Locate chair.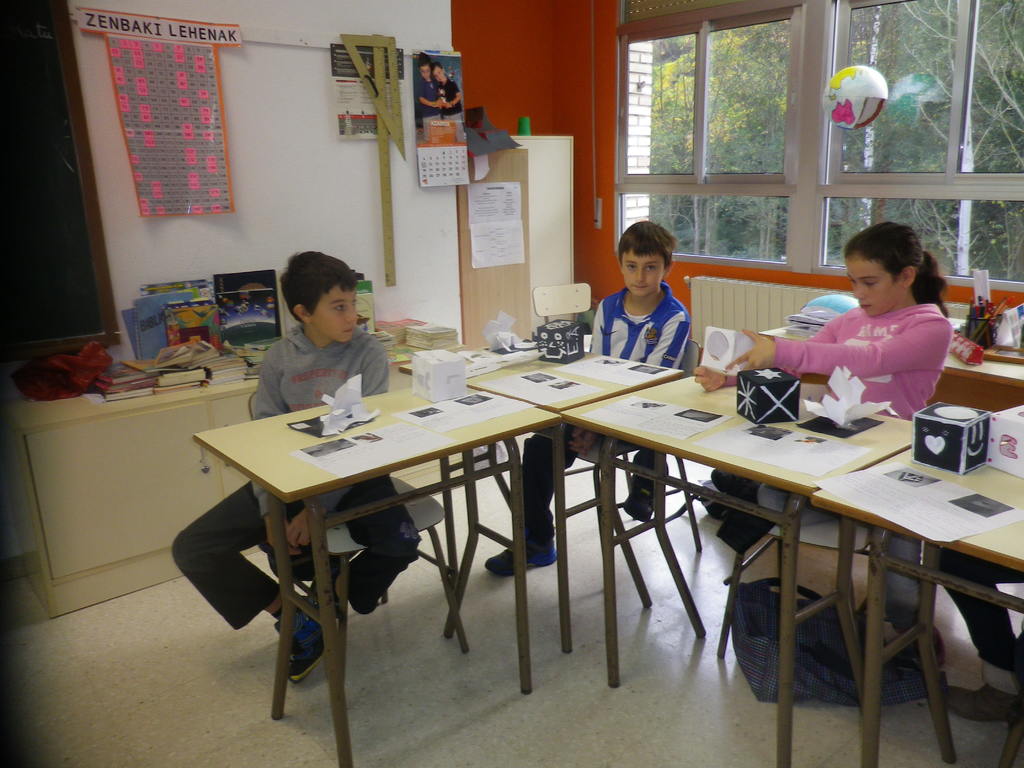
Bounding box: rect(527, 283, 595, 352).
